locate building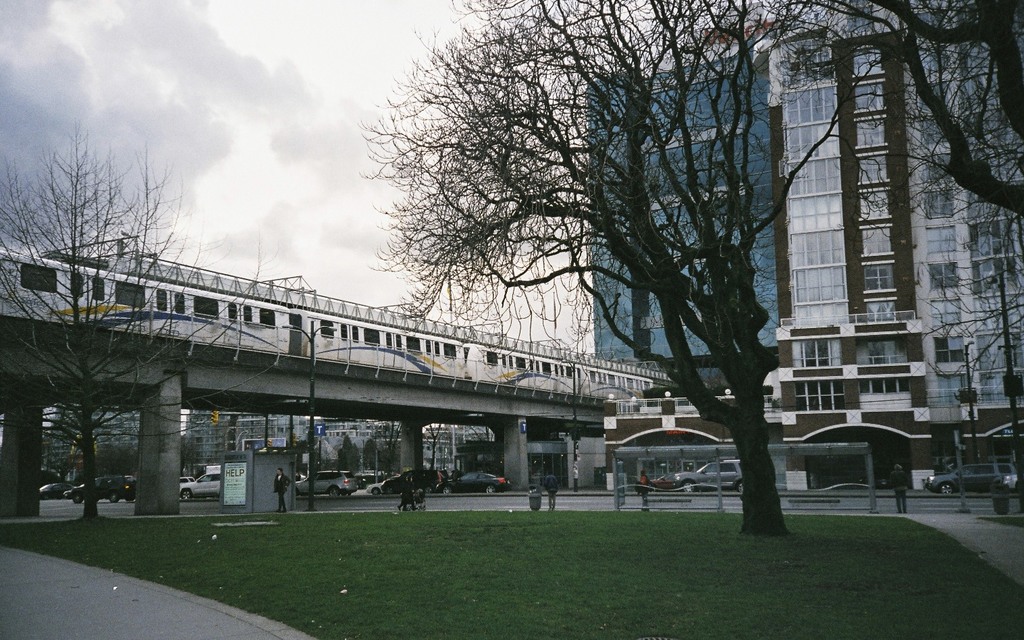
rect(585, 5, 1023, 487)
